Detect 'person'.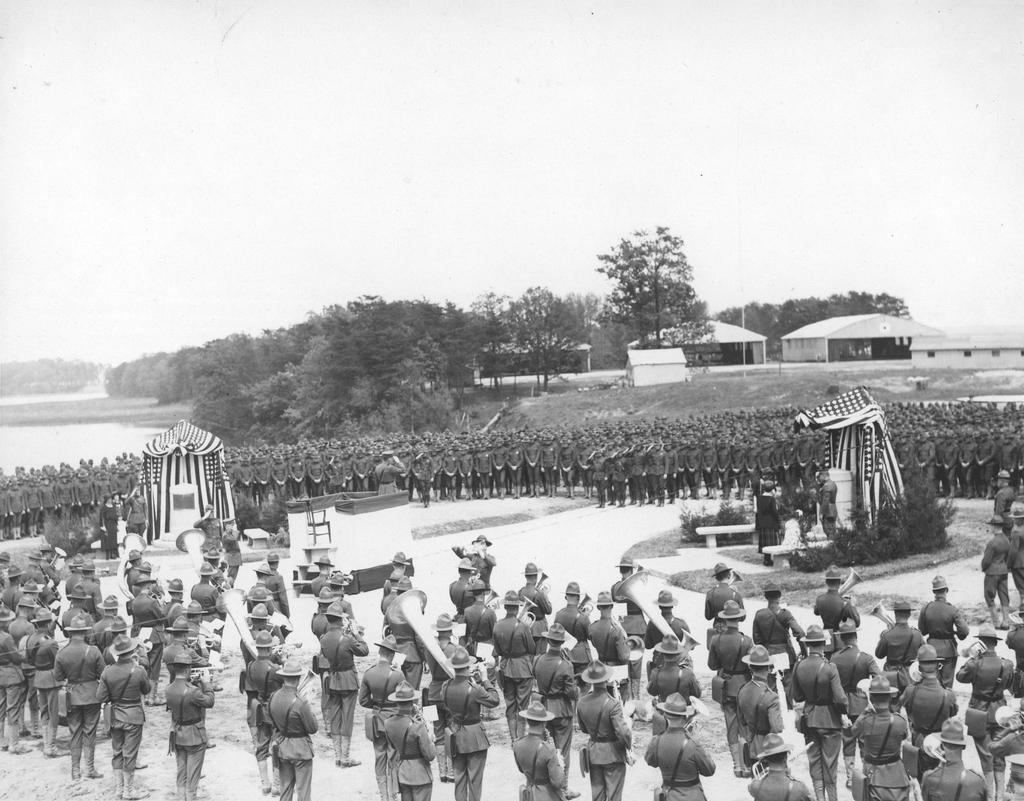
Detected at bbox(188, 597, 224, 697).
